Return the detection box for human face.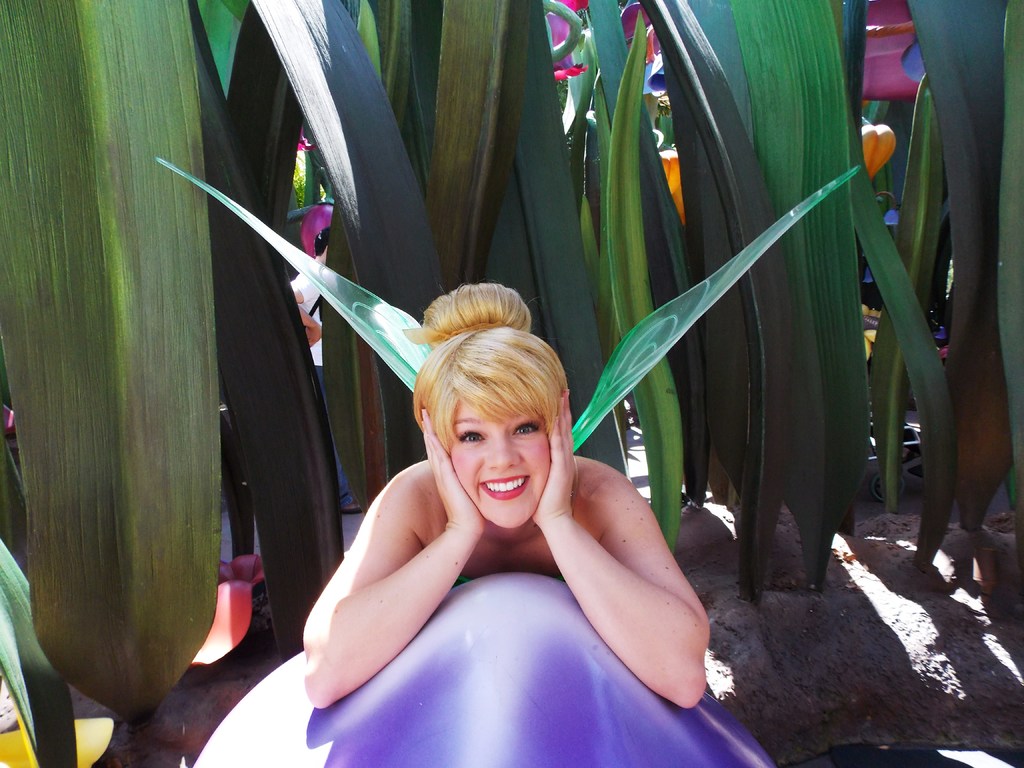
bbox=[450, 399, 554, 531].
